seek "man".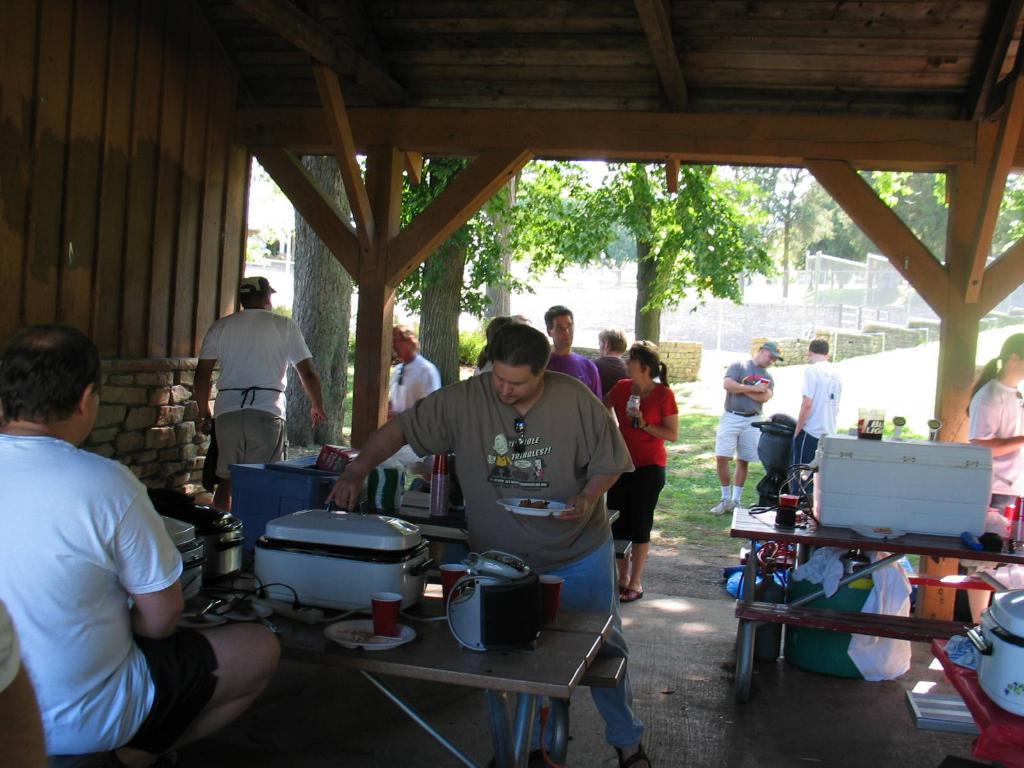
710:341:784:517.
